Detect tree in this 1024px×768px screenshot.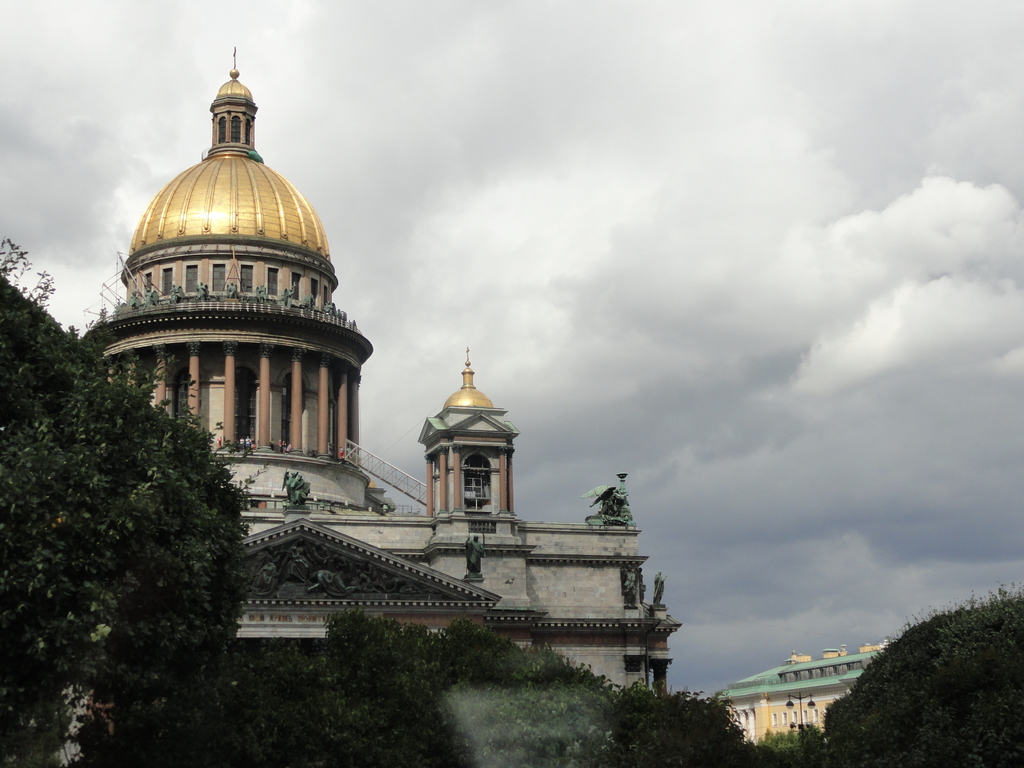
Detection: region(797, 580, 1023, 767).
